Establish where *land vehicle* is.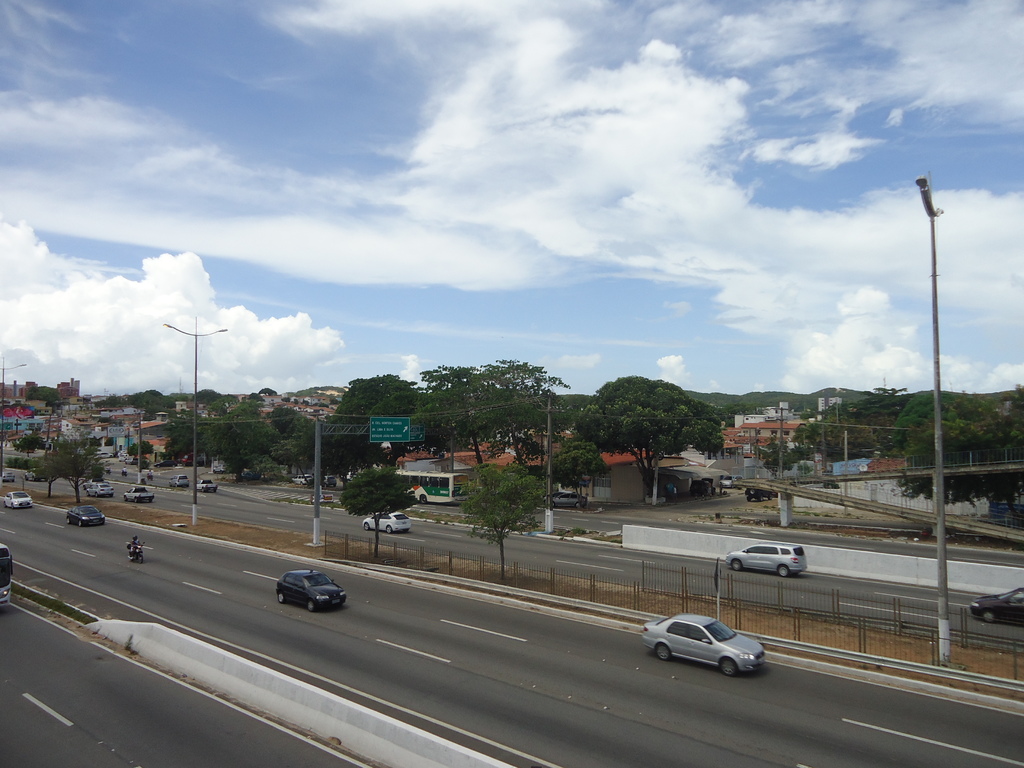
Established at detection(118, 452, 128, 462).
